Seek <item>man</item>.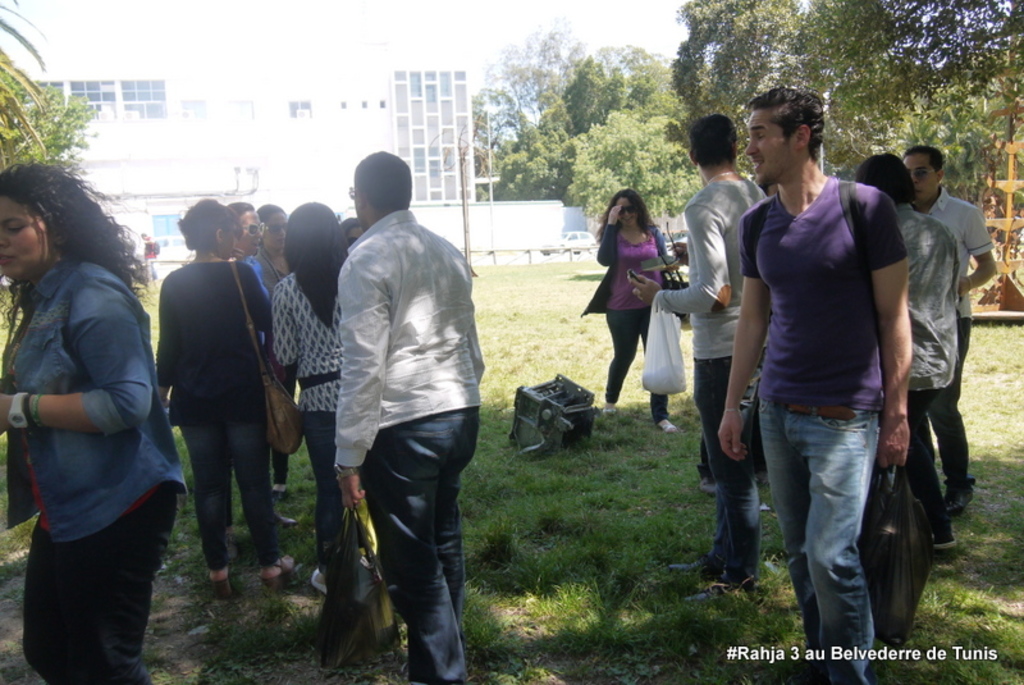
l=627, t=113, r=767, b=584.
